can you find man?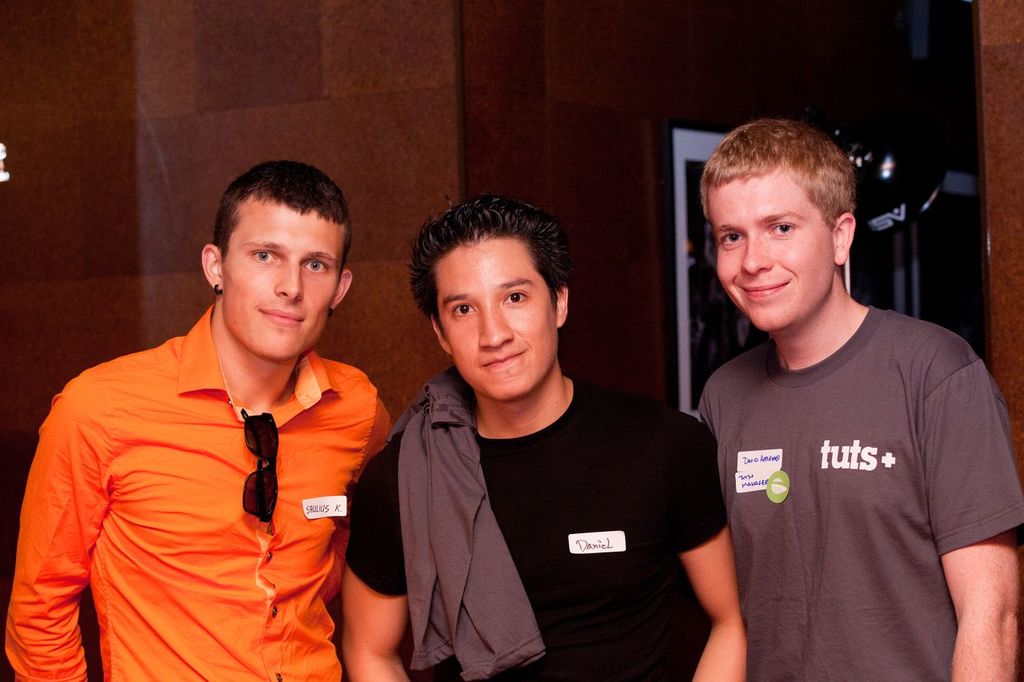
Yes, bounding box: bbox=(662, 95, 1009, 681).
